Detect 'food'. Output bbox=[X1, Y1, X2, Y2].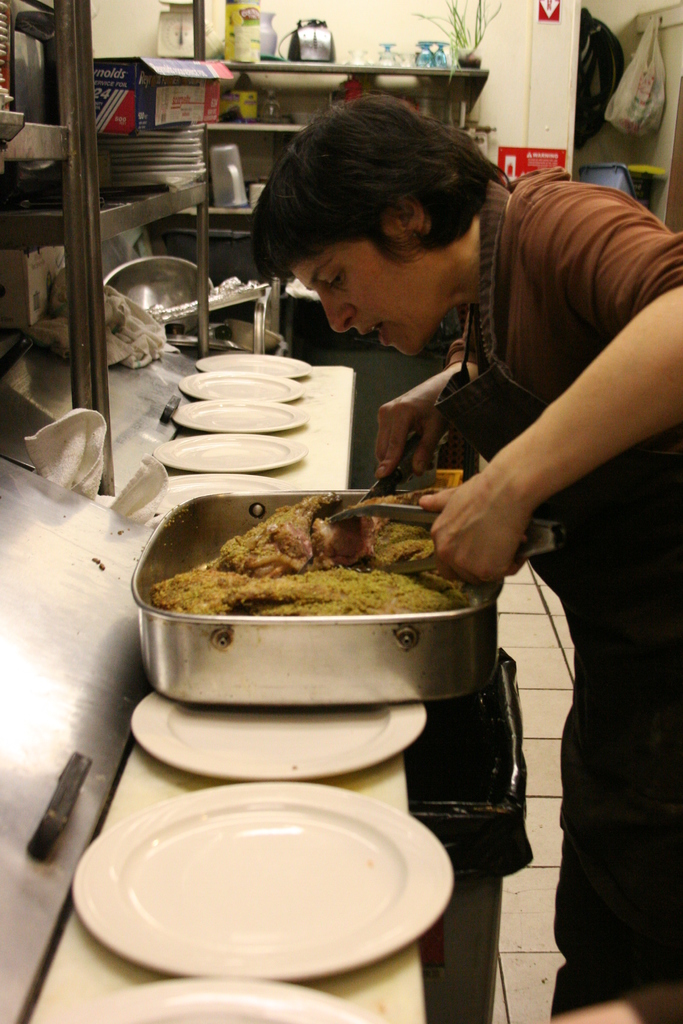
bbox=[227, 9, 261, 61].
